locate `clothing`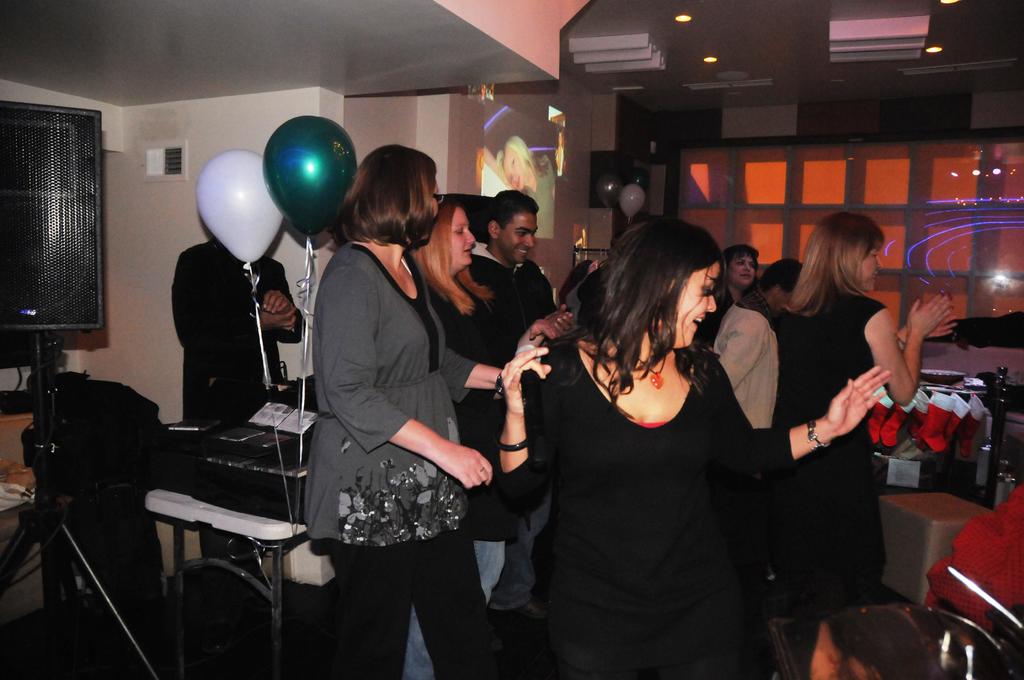
locate(783, 283, 886, 613)
